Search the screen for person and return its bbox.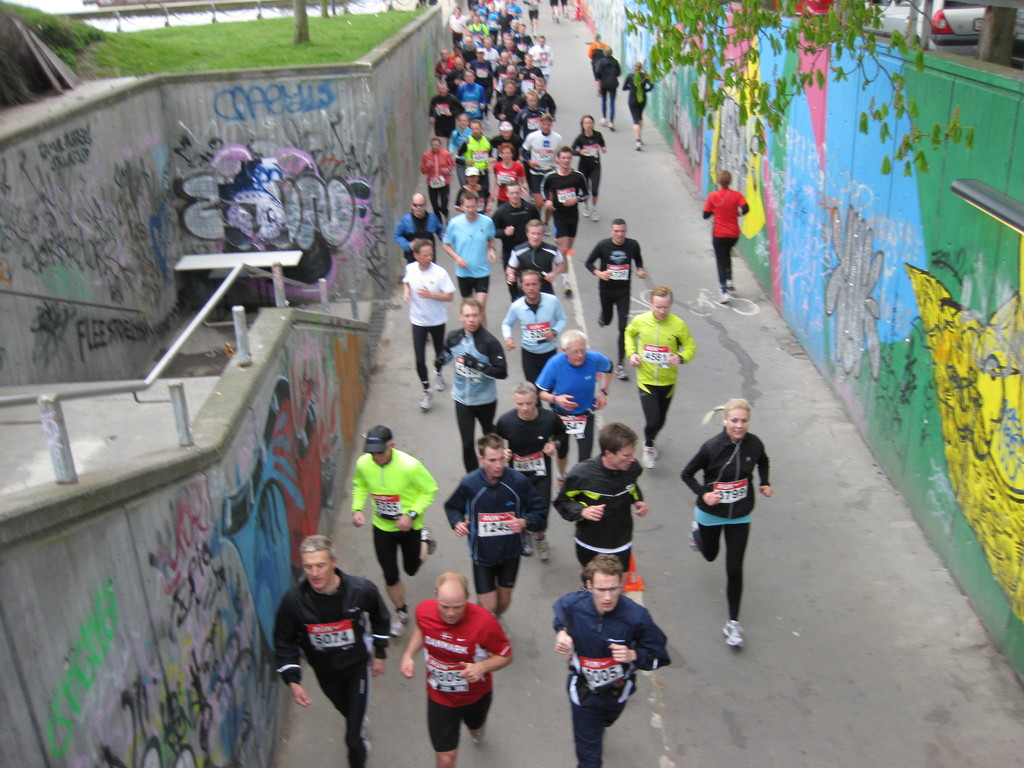
Found: x1=441, y1=429, x2=539, y2=643.
